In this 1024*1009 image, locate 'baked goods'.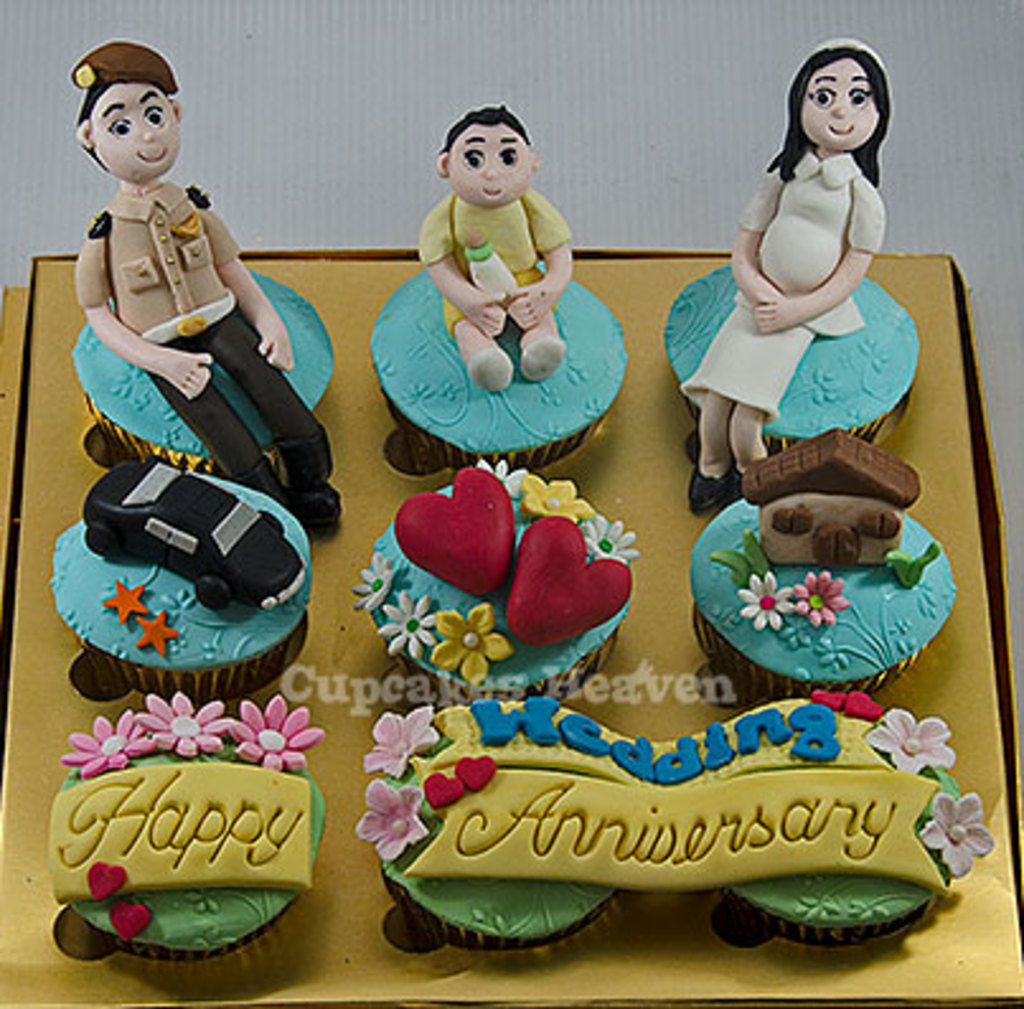
Bounding box: [left=53, top=460, right=313, bottom=707].
